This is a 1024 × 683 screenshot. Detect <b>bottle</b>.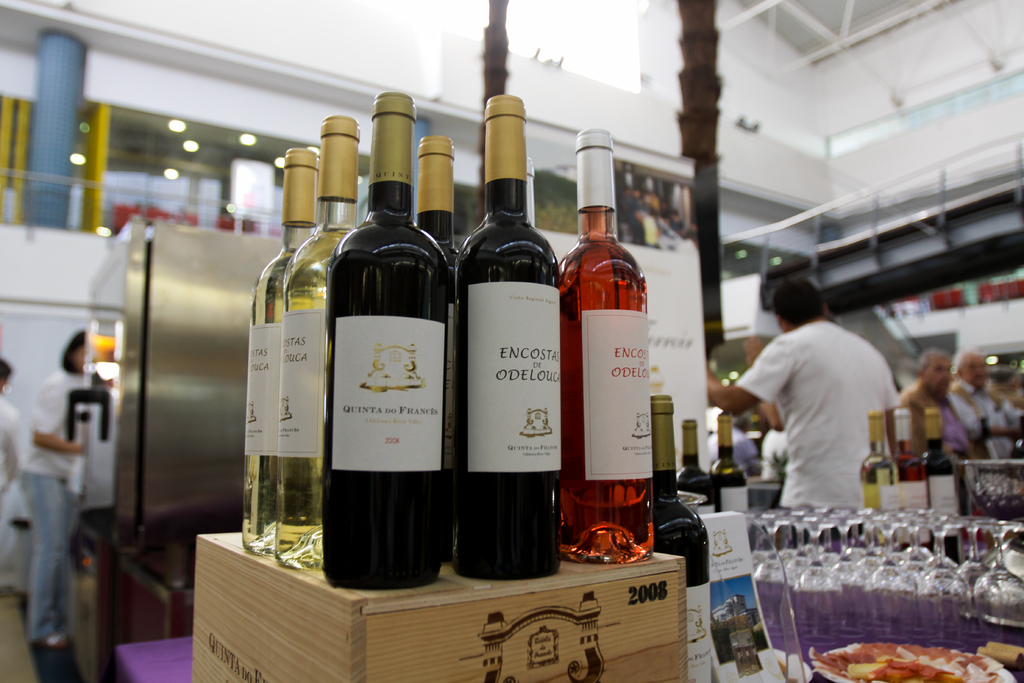
x1=707, y1=410, x2=747, y2=516.
